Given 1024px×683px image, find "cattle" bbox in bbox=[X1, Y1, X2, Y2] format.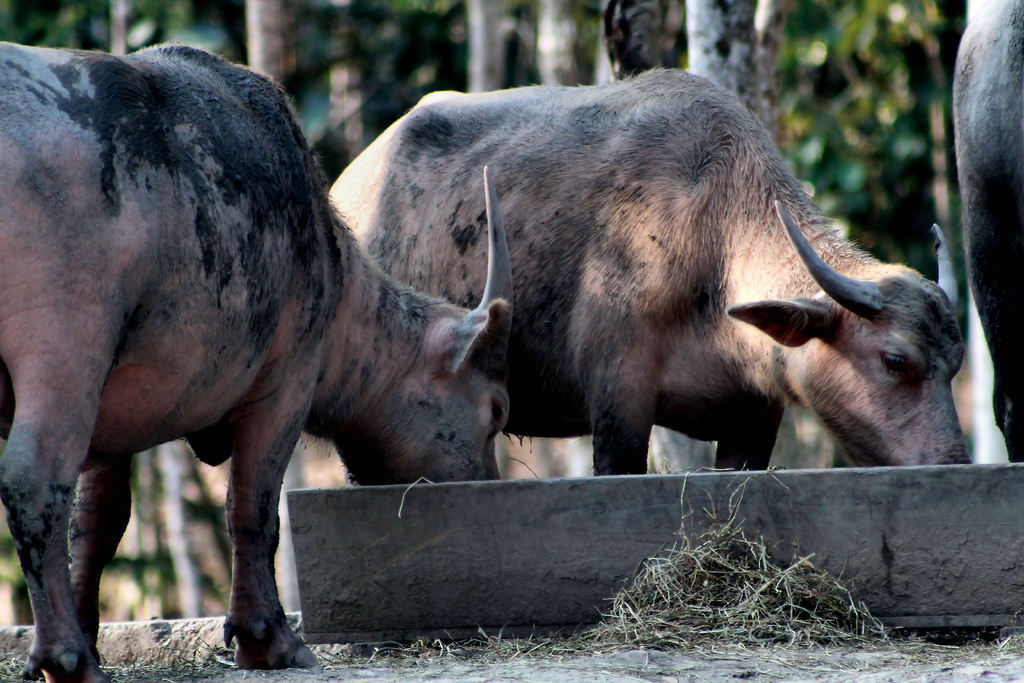
bbox=[0, 39, 515, 682].
